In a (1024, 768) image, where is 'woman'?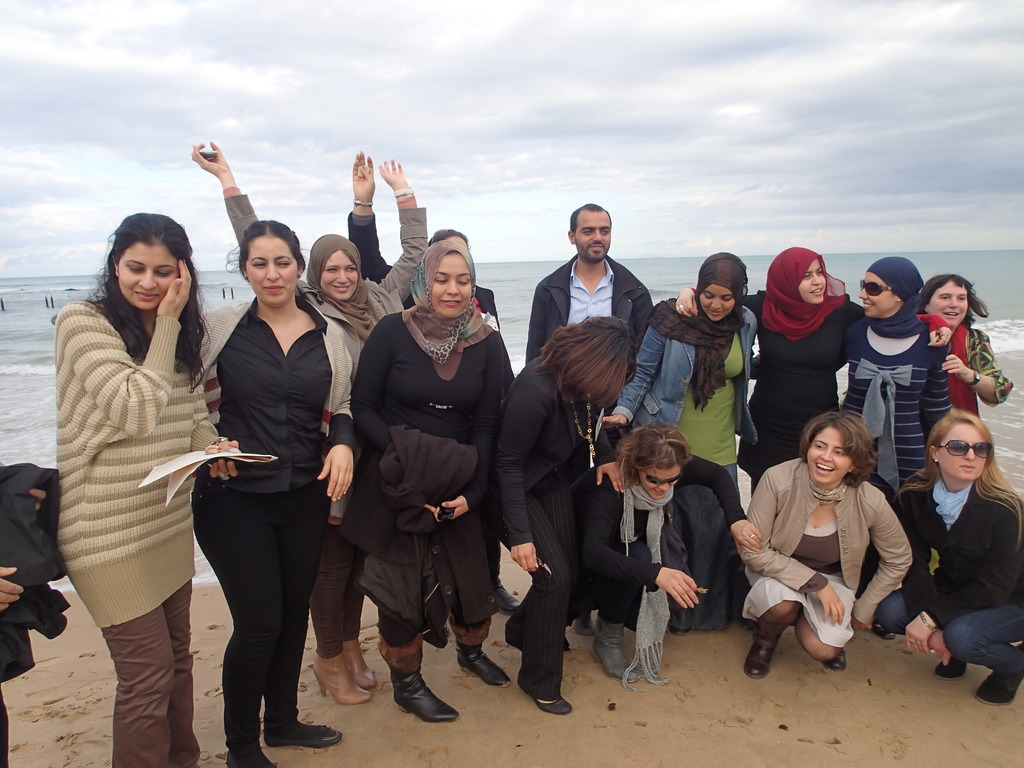
x1=906 y1=262 x2=1012 y2=428.
